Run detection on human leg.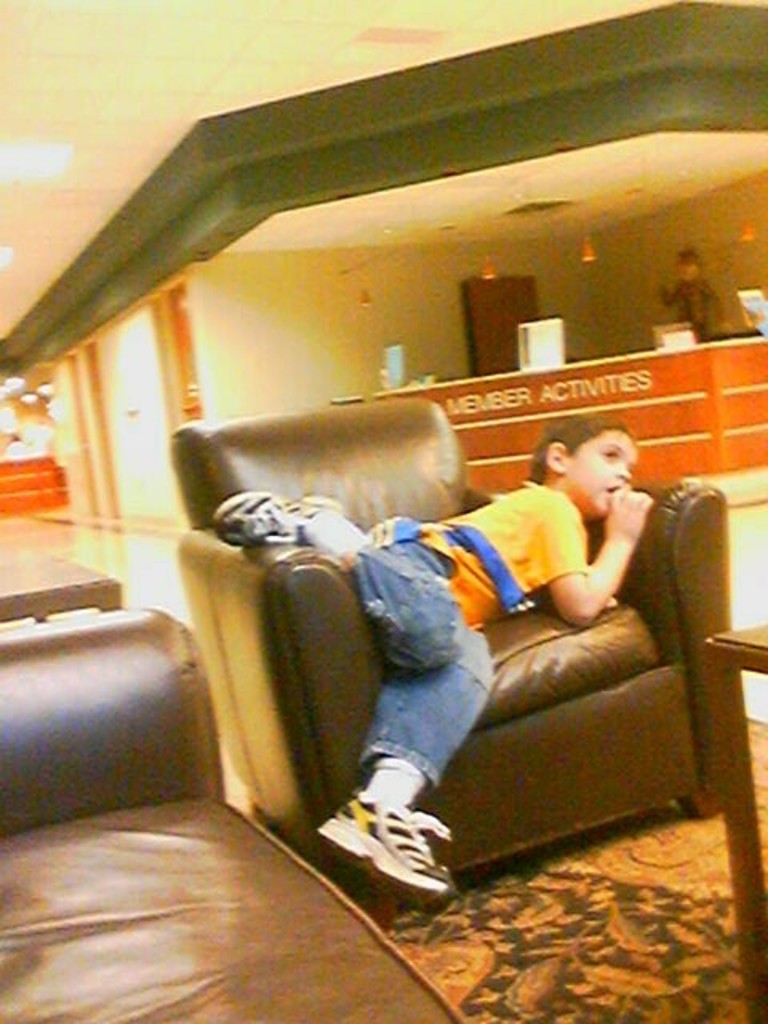
Result: {"left": 211, "top": 494, "right": 458, "bottom": 667}.
